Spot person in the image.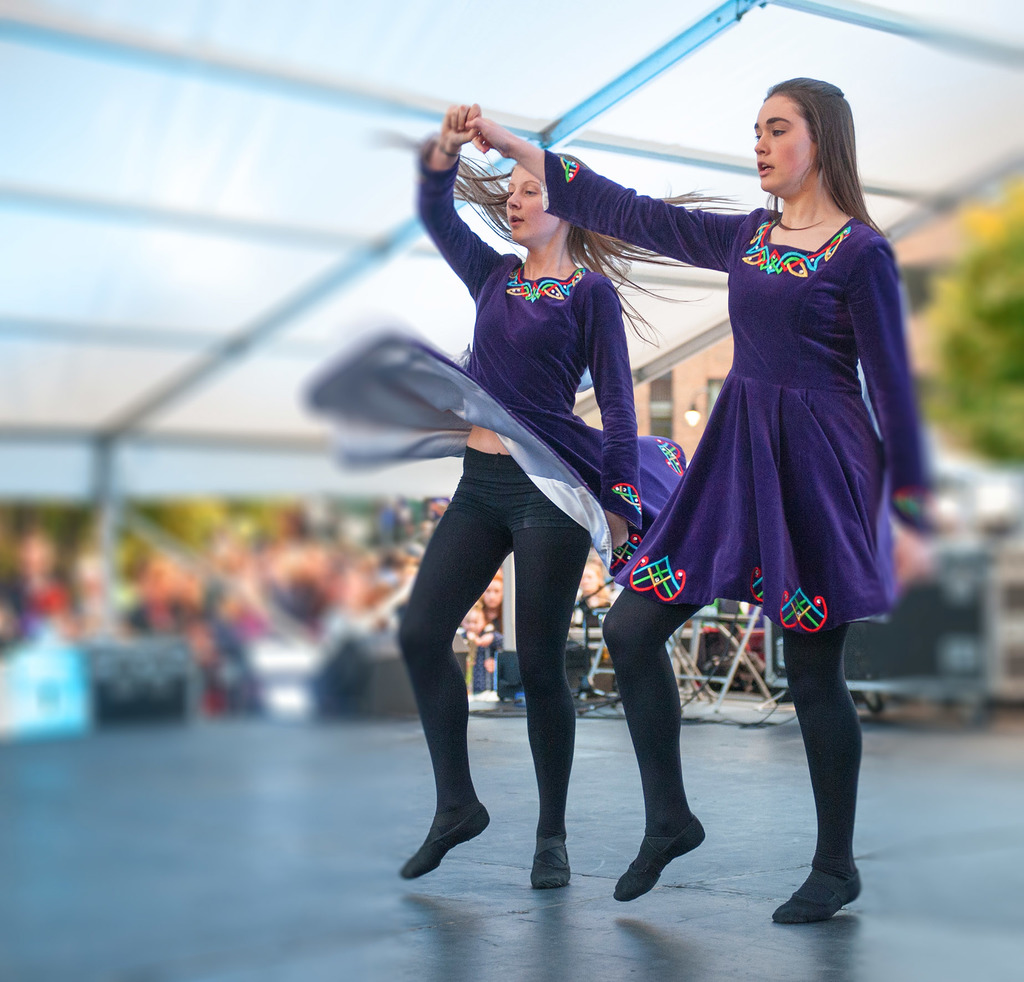
person found at BBox(460, 76, 938, 924).
